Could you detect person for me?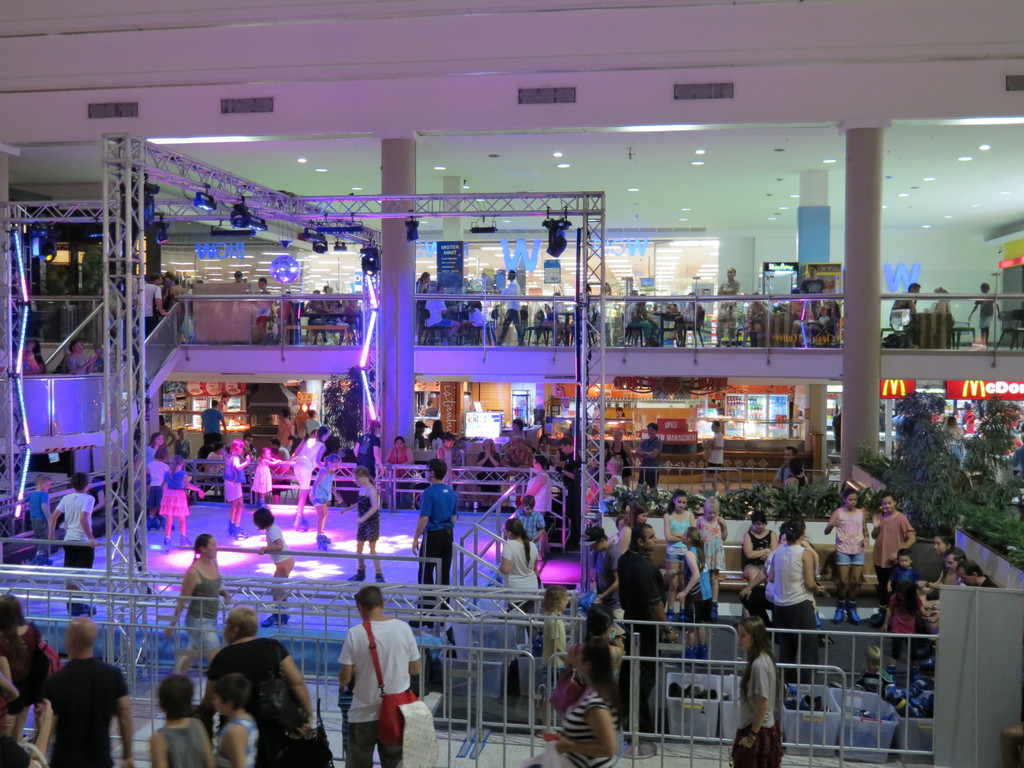
Detection result: crop(509, 415, 527, 444).
